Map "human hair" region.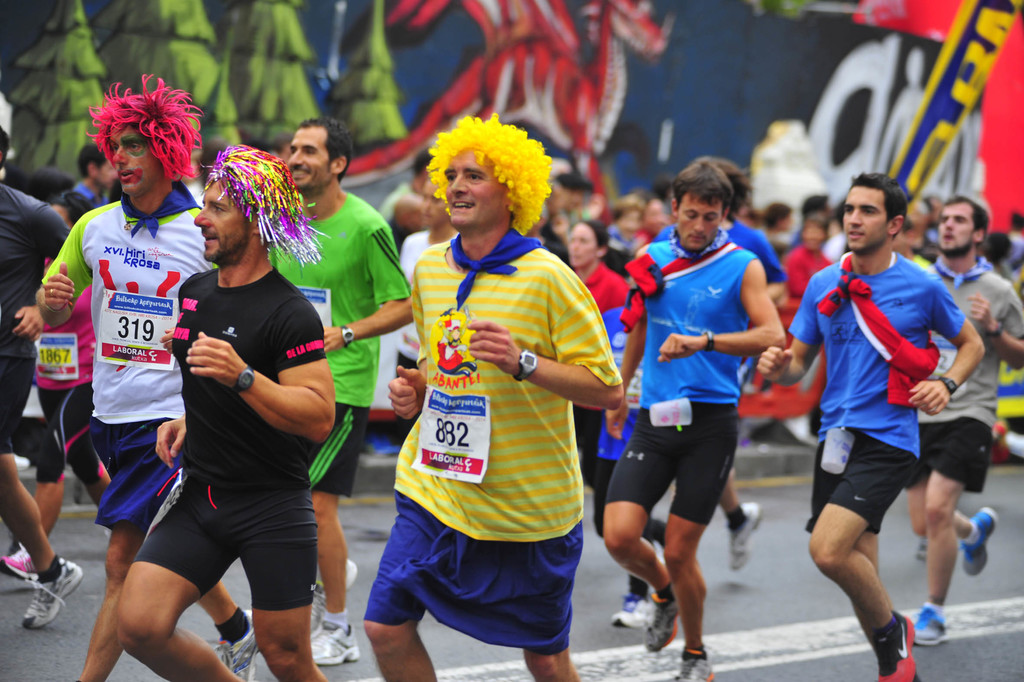
Mapped to (582,219,618,274).
